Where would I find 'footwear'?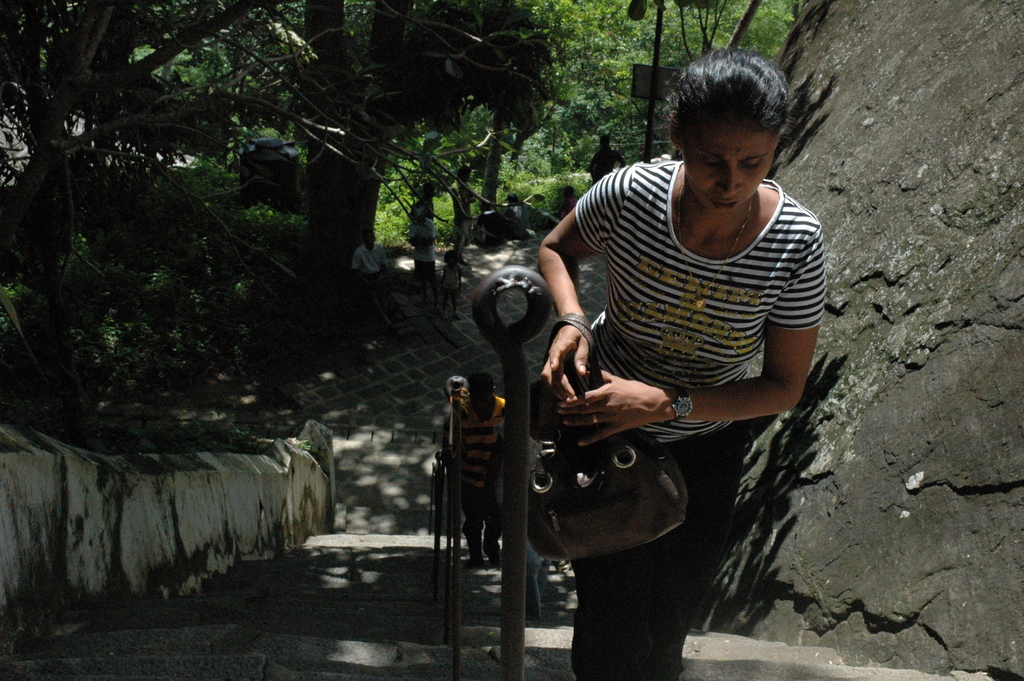
At [x1=468, y1=555, x2=484, y2=568].
